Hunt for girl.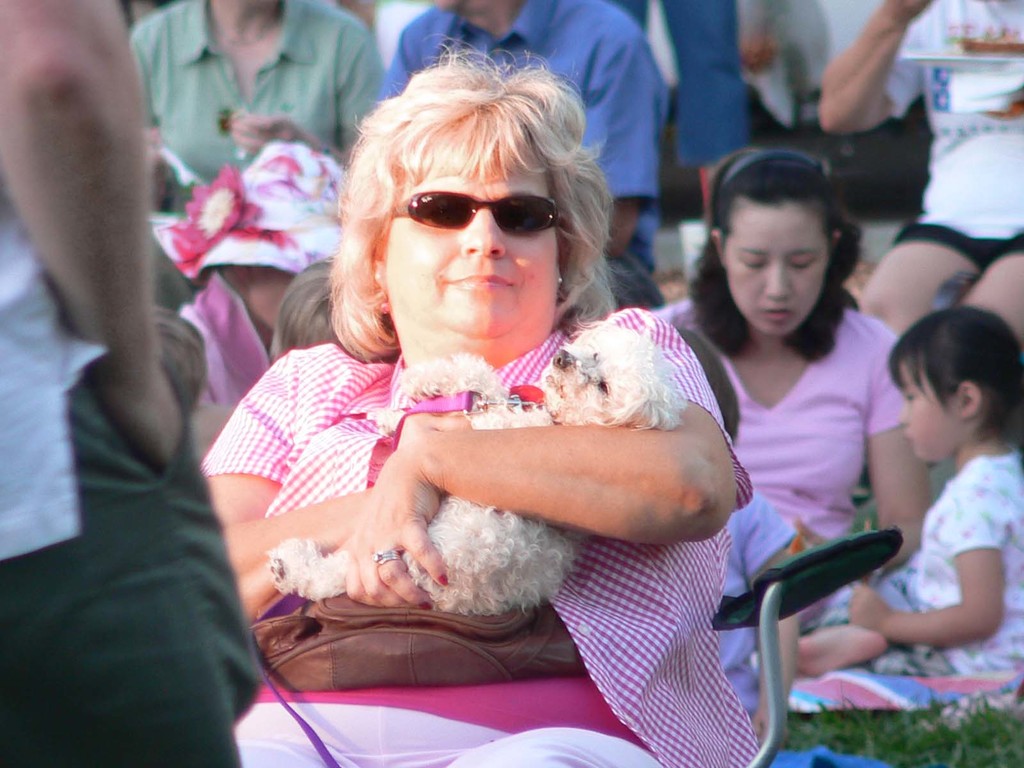
Hunted down at bbox=[202, 54, 763, 754].
